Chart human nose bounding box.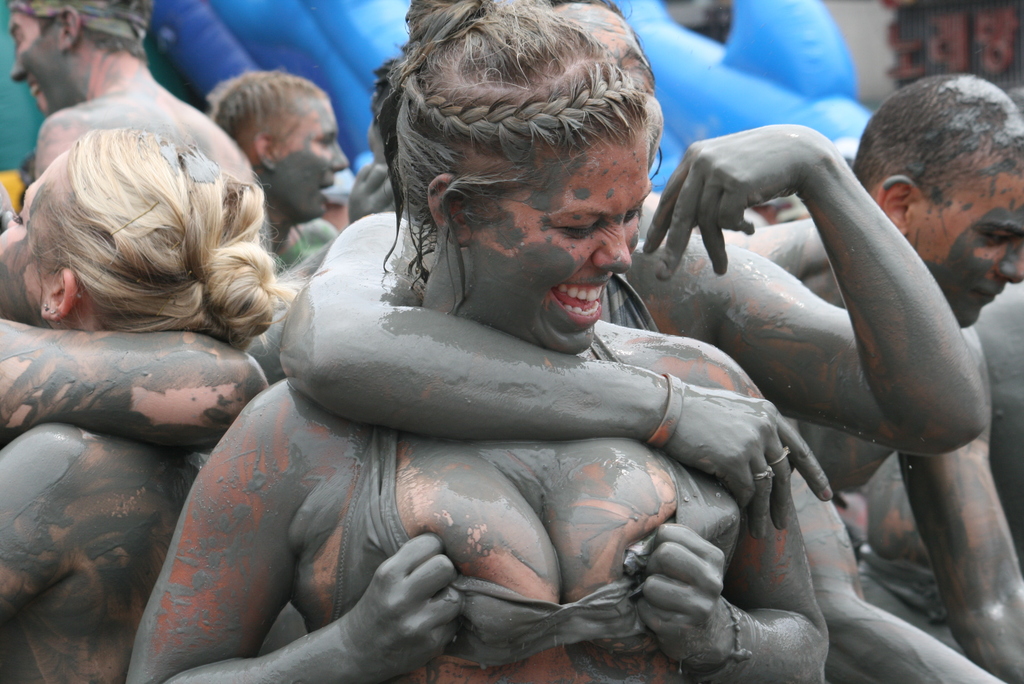
Charted: (8, 53, 30, 81).
